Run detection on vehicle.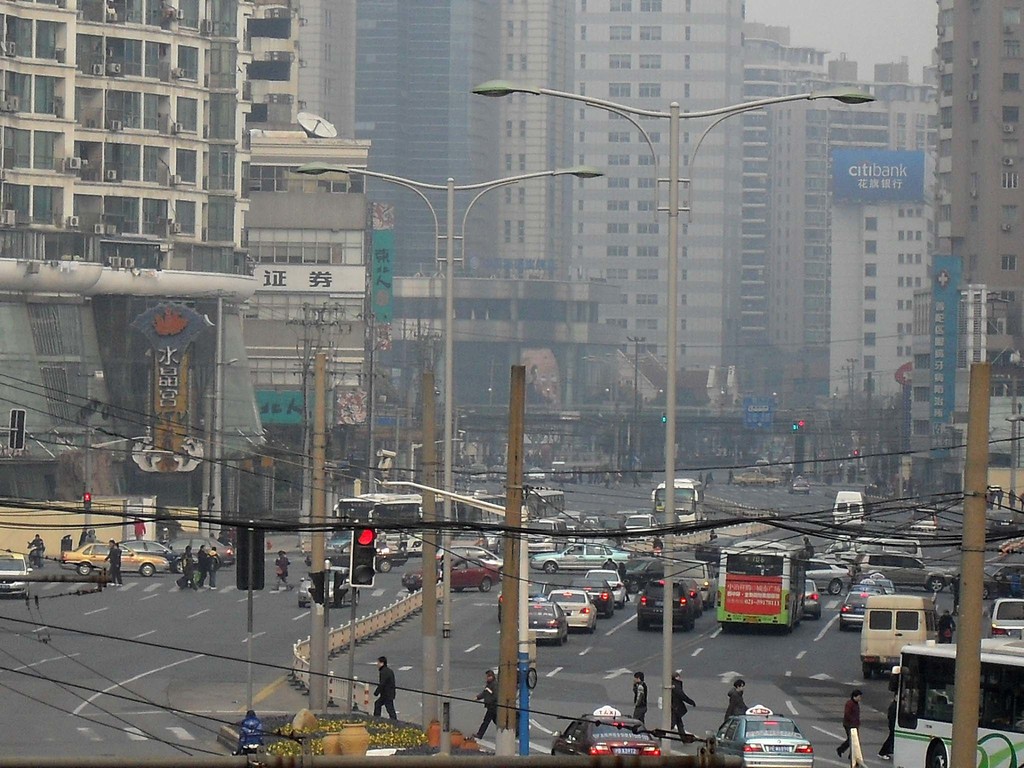
Result: select_region(298, 569, 364, 607).
